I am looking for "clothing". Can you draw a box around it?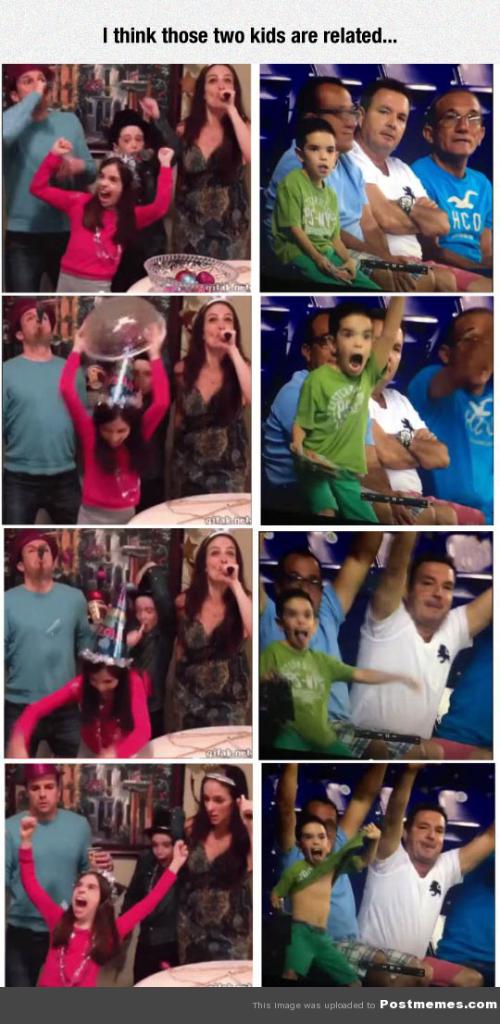
Sure, the bounding box is 168 820 253 950.
